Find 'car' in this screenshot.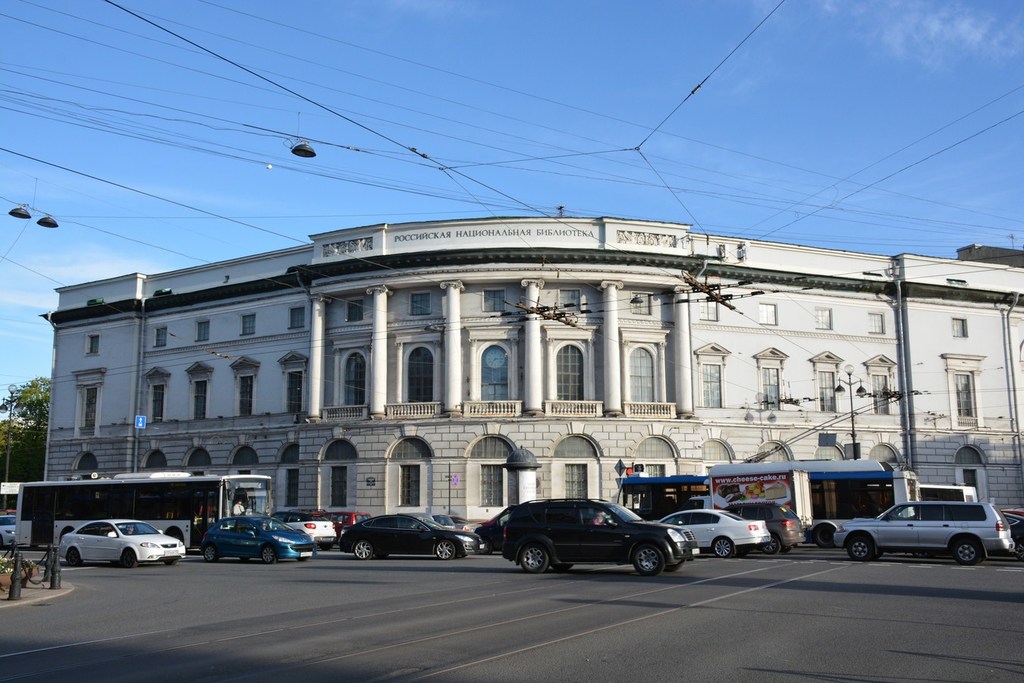
The bounding box for 'car' is region(58, 517, 183, 565).
